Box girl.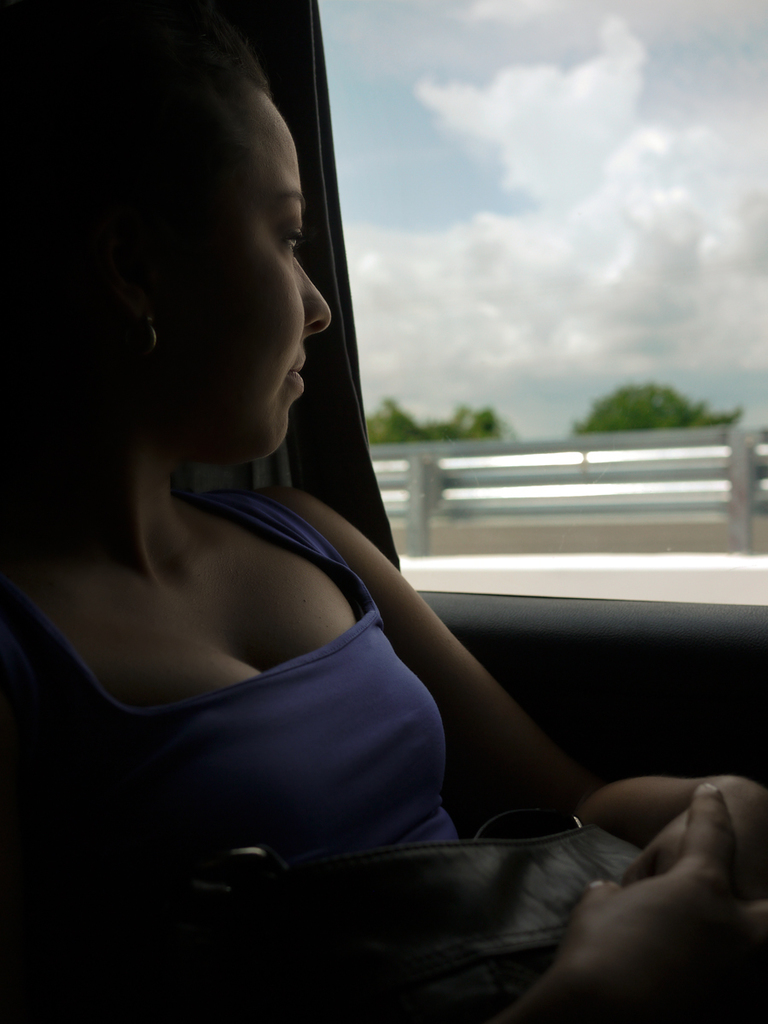
pyautogui.locateOnScreen(0, 0, 767, 1023).
